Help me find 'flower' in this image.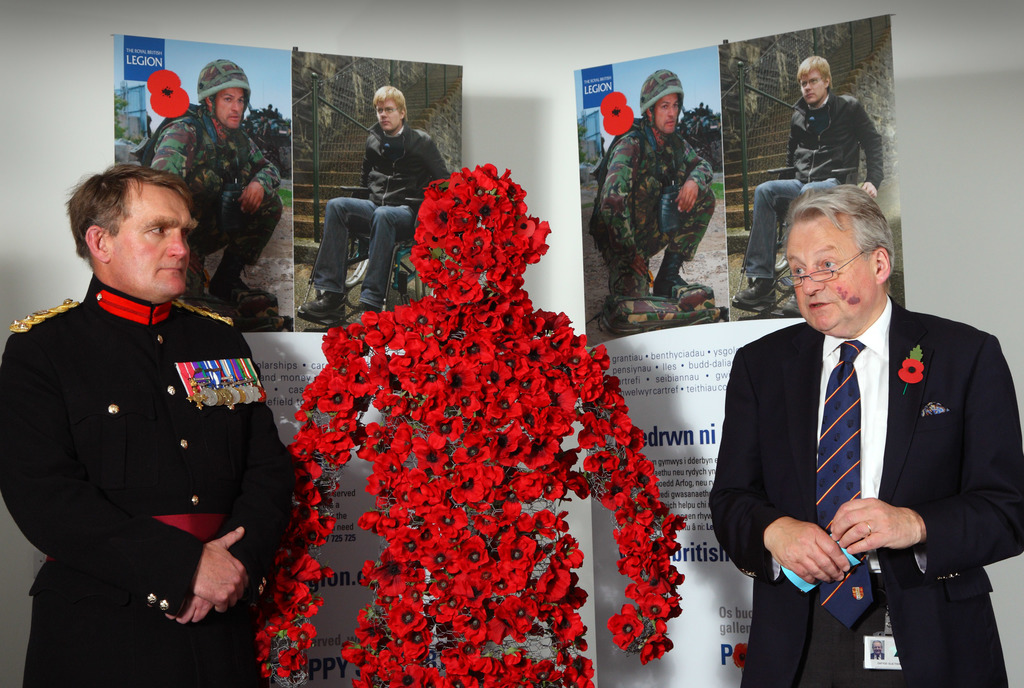
Found it: bbox=(596, 89, 636, 138).
